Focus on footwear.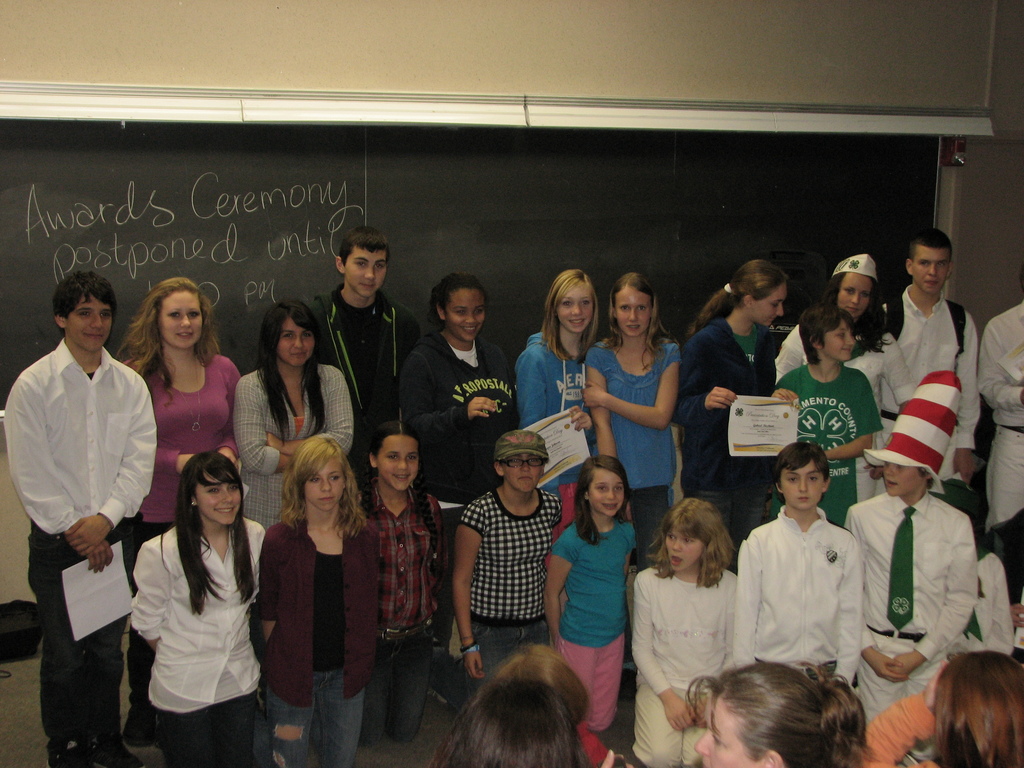
Focused at 94:728:142:767.
